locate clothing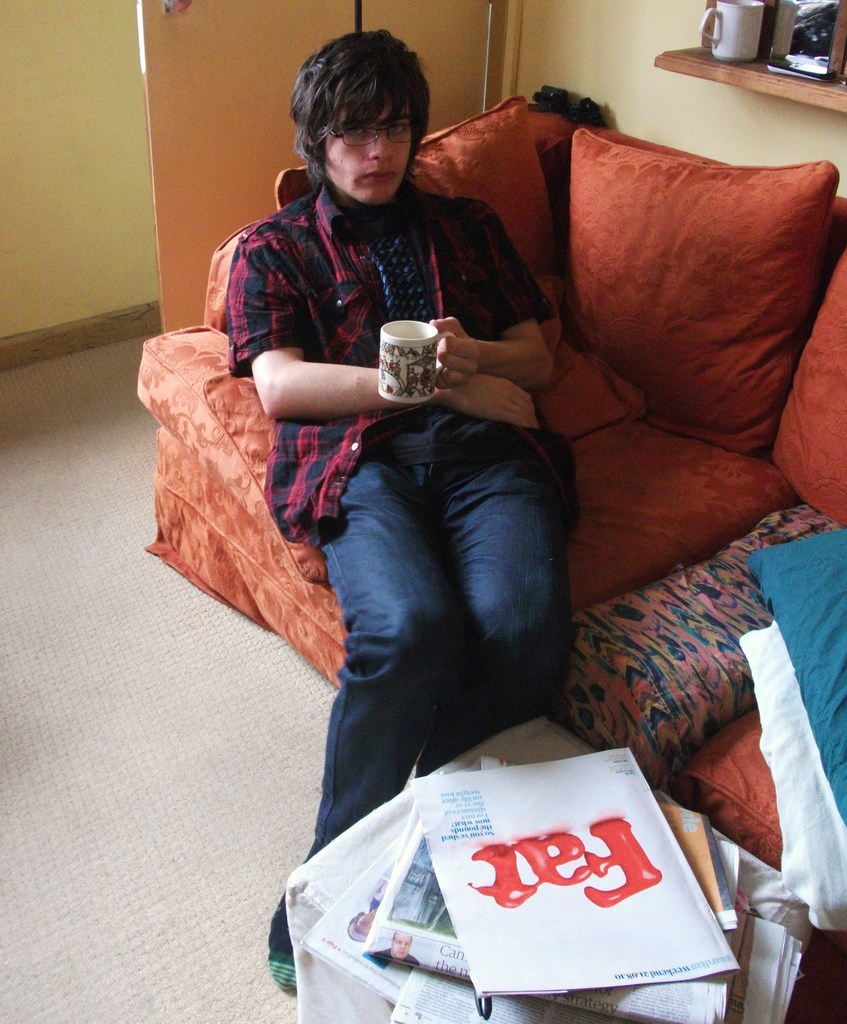
[x1=267, y1=88, x2=609, y2=888]
